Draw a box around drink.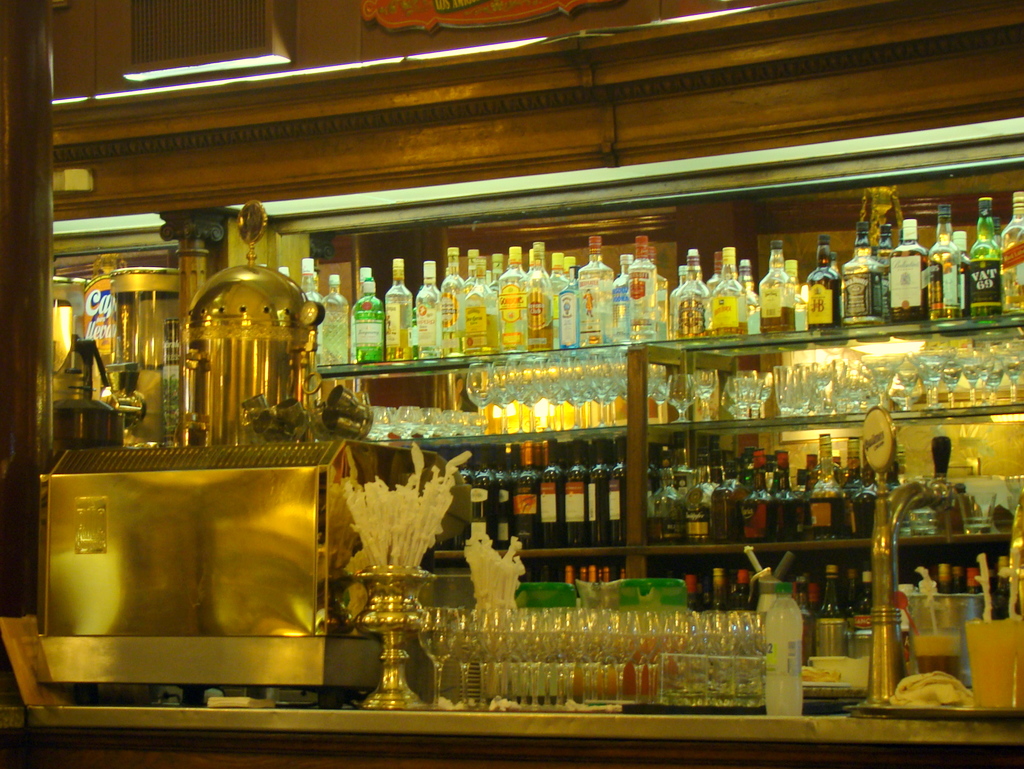
(left=911, top=633, right=968, bottom=683).
